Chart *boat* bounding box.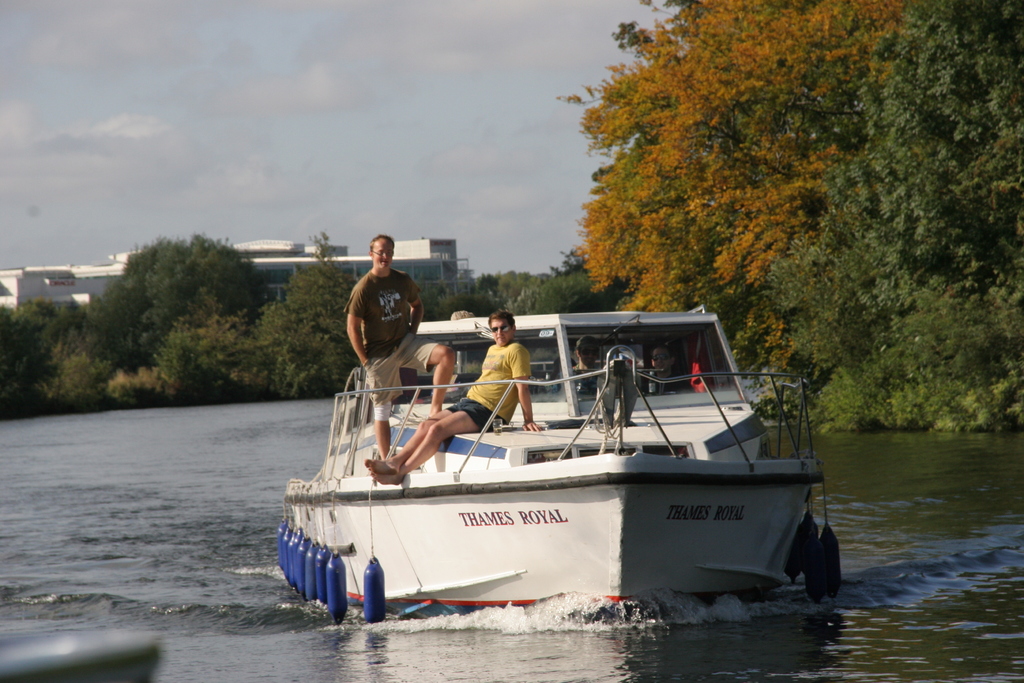
Charted: bbox(266, 283, 828, 627).
